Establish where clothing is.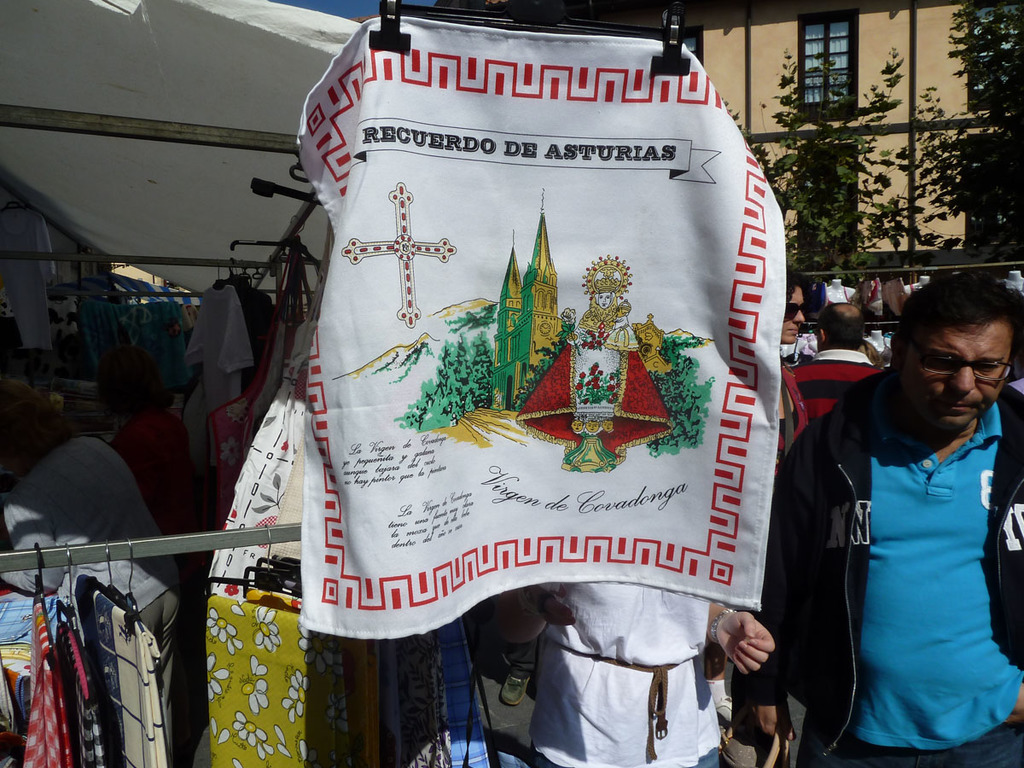
Established at [x1=6, y1=432, x2=193, y2=734].
